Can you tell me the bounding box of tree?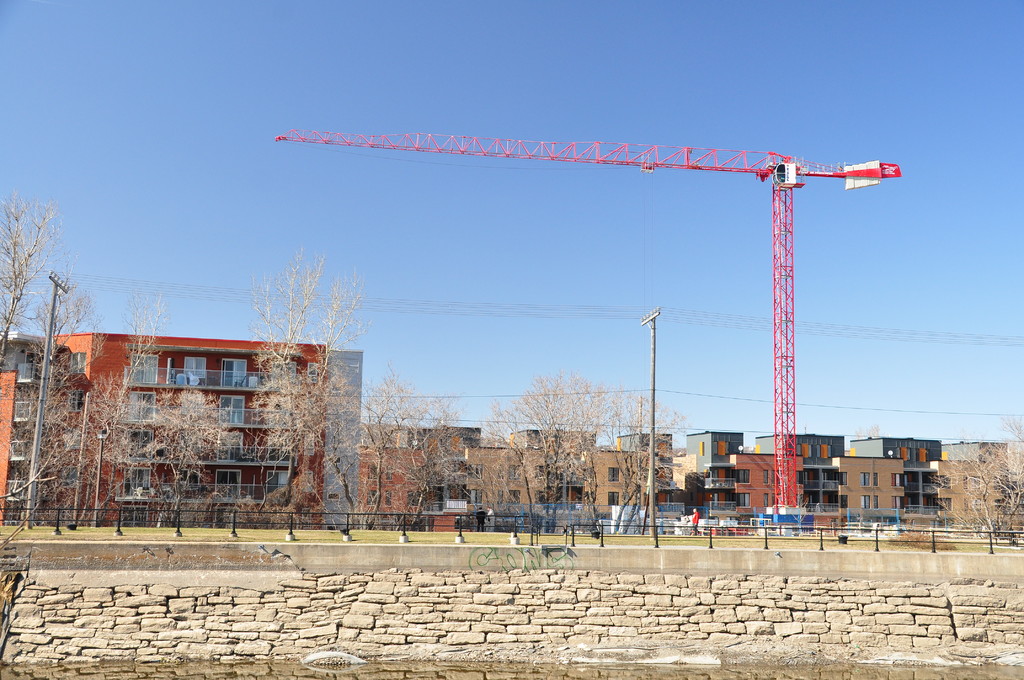
<bbox>1000, 386, 1023, 542</bbox>.
